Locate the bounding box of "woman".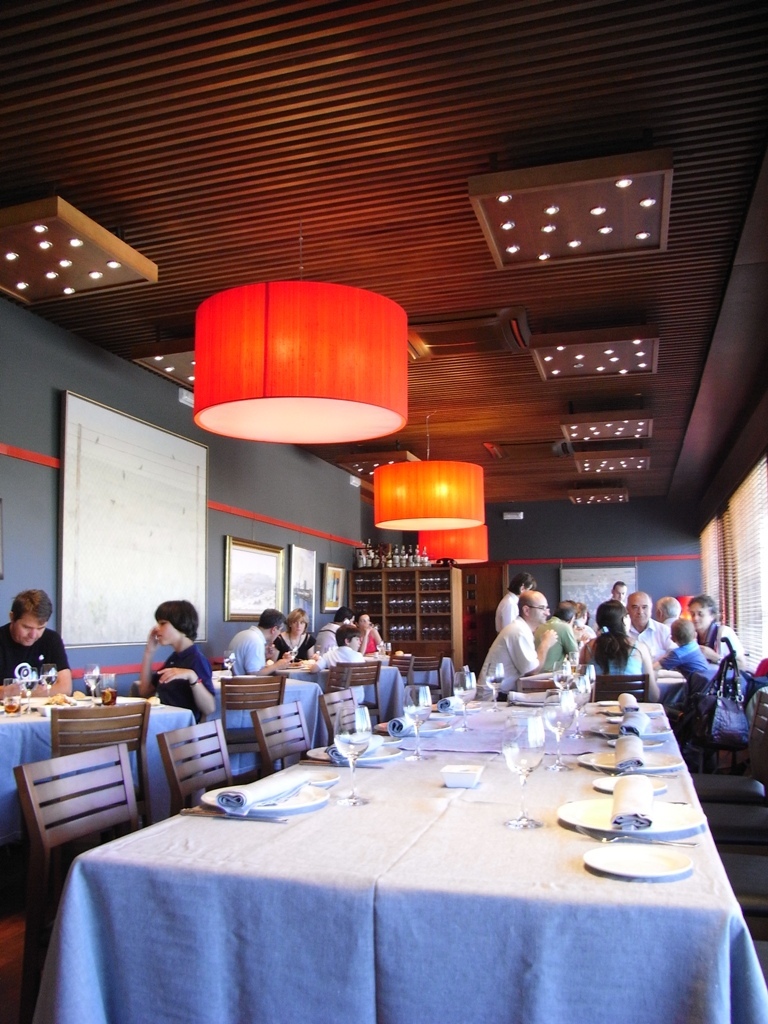
Bounding box: locate(489, 572, 534, 627).
